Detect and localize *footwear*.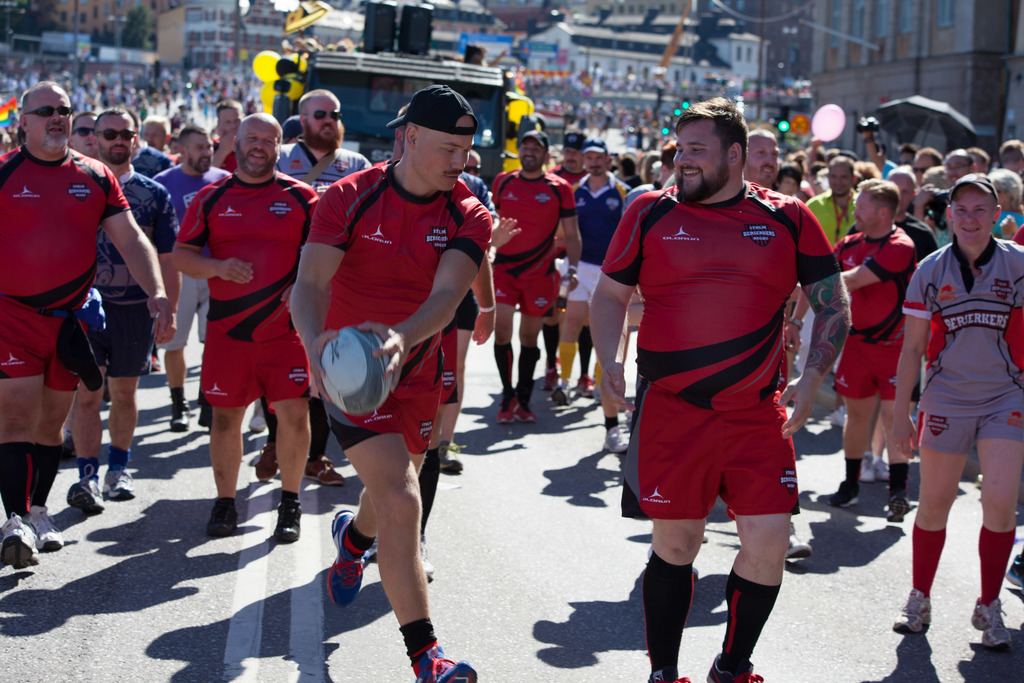
Localized at [249, 402, 268, 435].
